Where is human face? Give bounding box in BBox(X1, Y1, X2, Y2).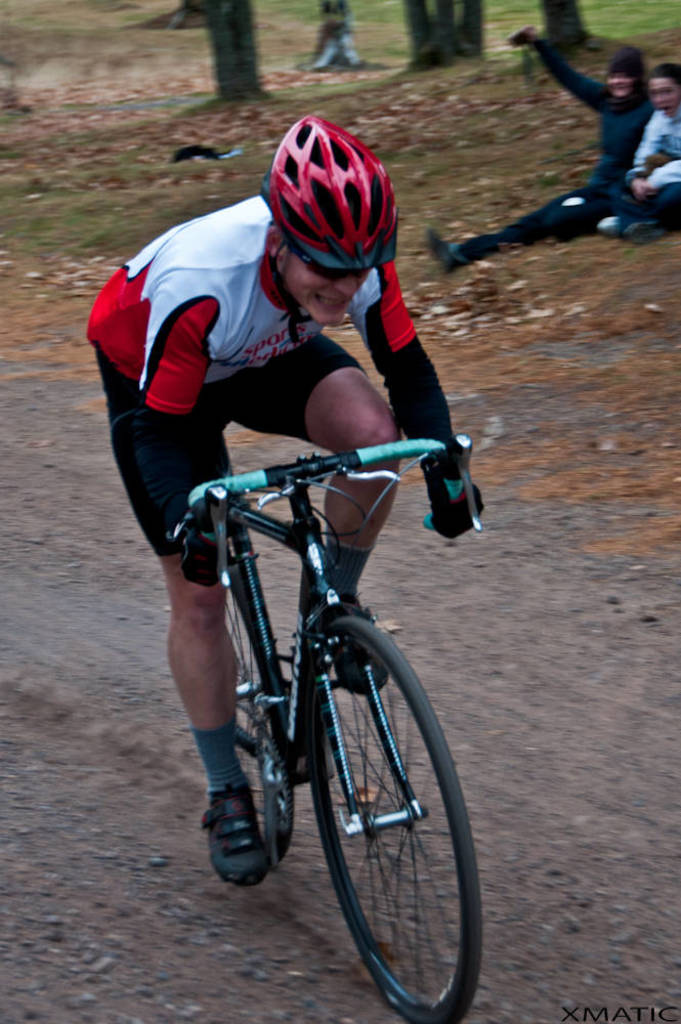
BBox(648, 79, 679, 113).
